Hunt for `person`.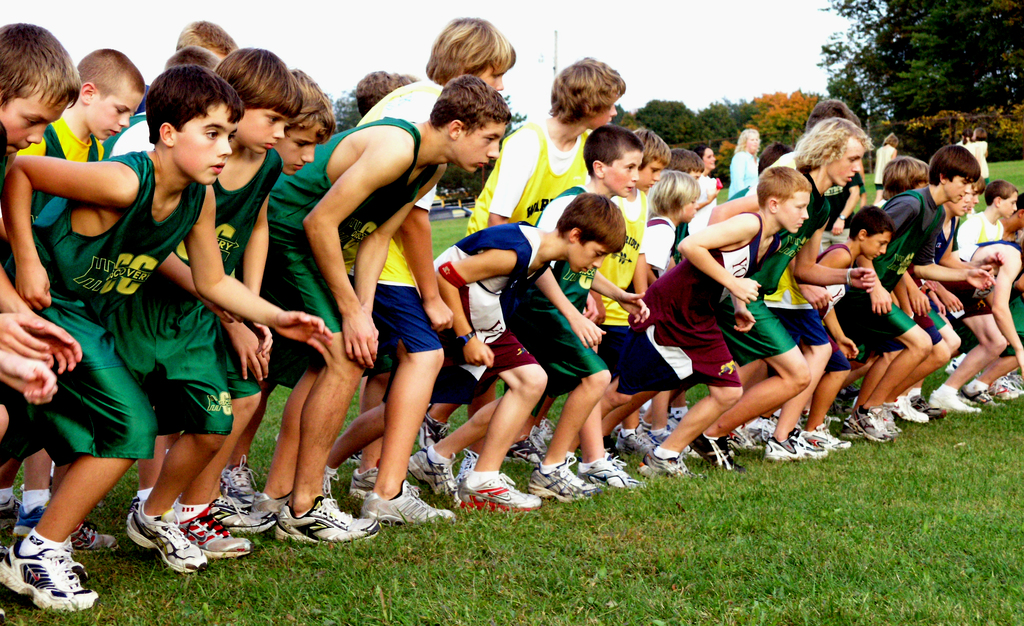
Hunted down at crop(871, 133, 896, 202).
